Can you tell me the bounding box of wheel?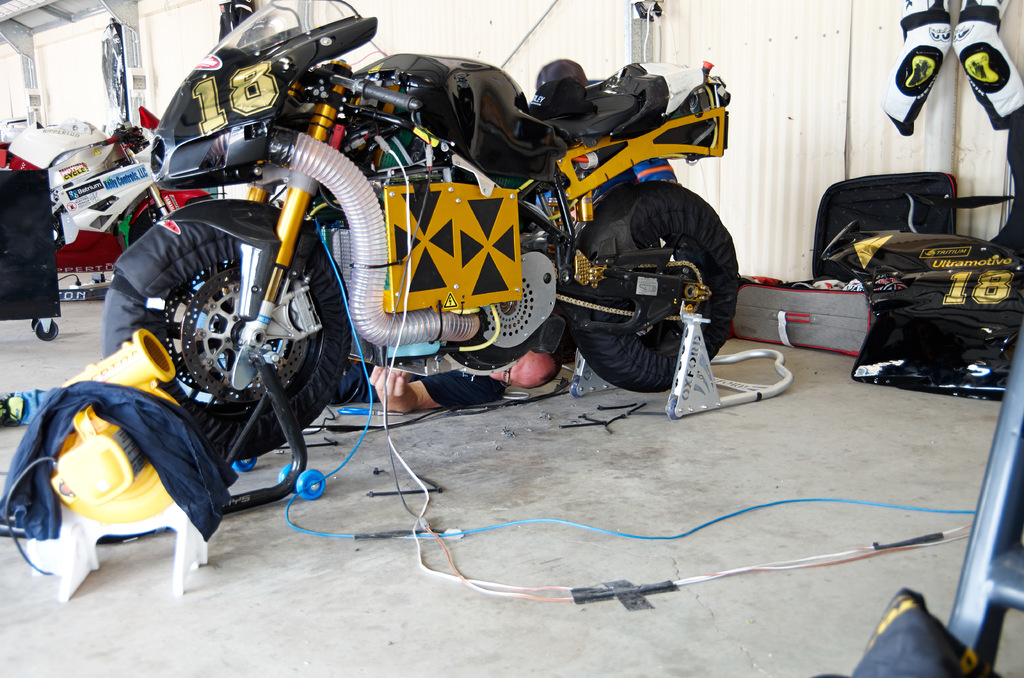
(x1=120, y1=216, x2=313, y2=419).
